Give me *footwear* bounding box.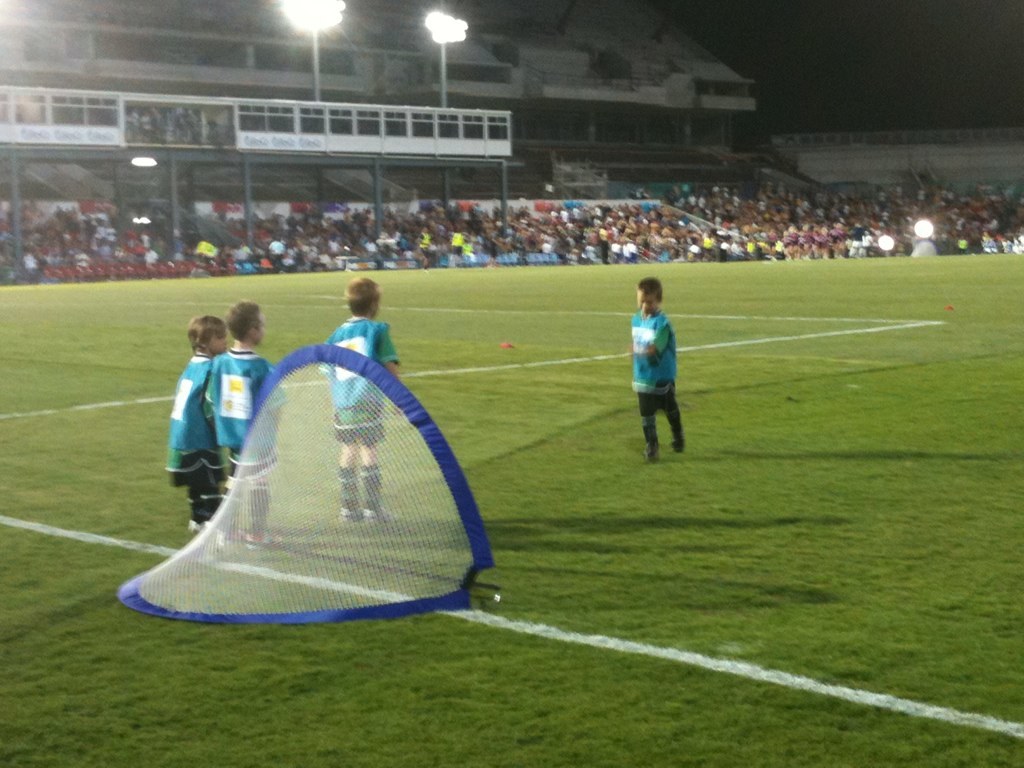
bbox(189, 520, 205, 531).
